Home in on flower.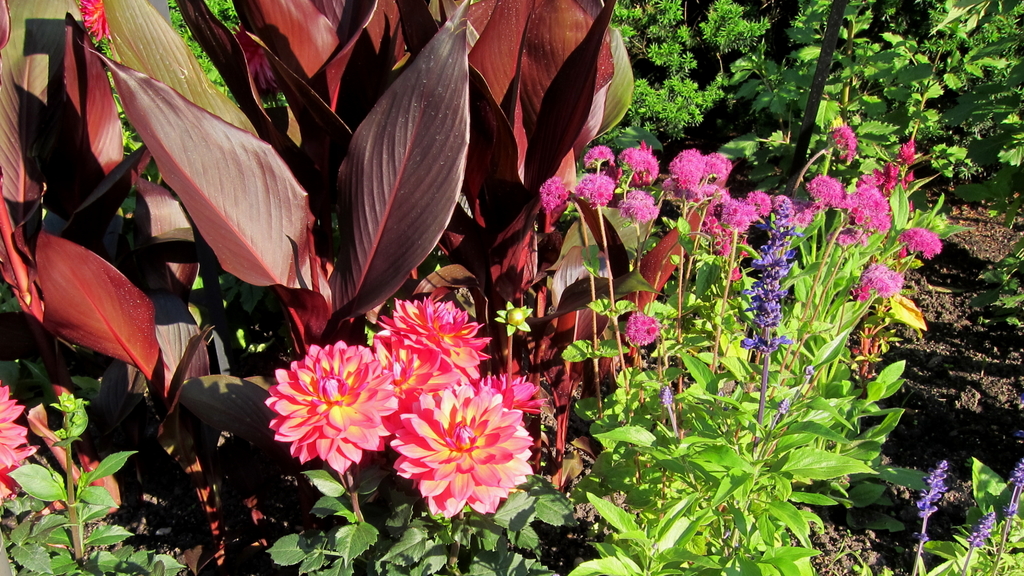
Homed in at BBox(579, 146, 619, 164).
